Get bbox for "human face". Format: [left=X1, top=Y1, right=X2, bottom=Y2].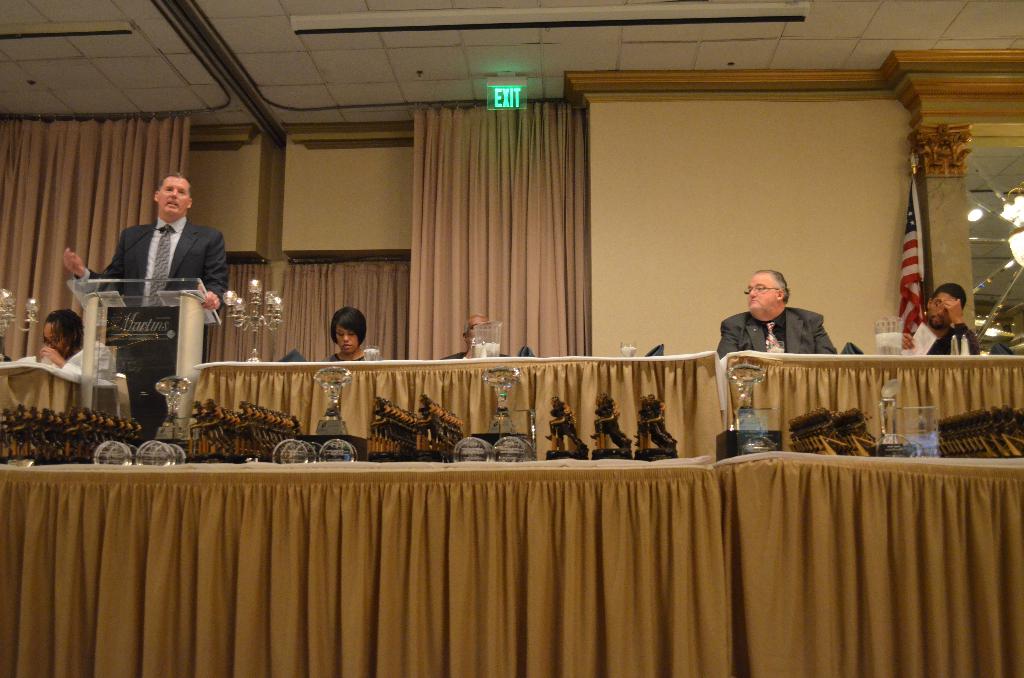
[left=157, top=177, right=189, bottom=215].
